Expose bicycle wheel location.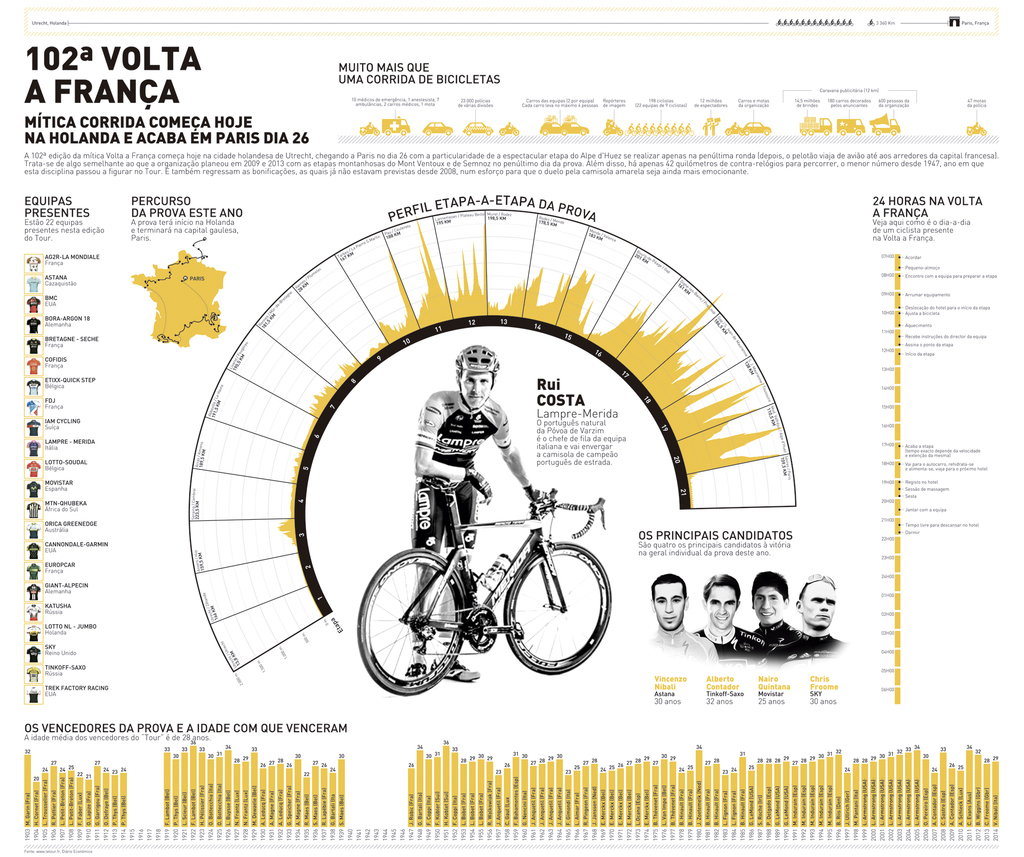
Exposed at <box>500,541,615,674</box>.
